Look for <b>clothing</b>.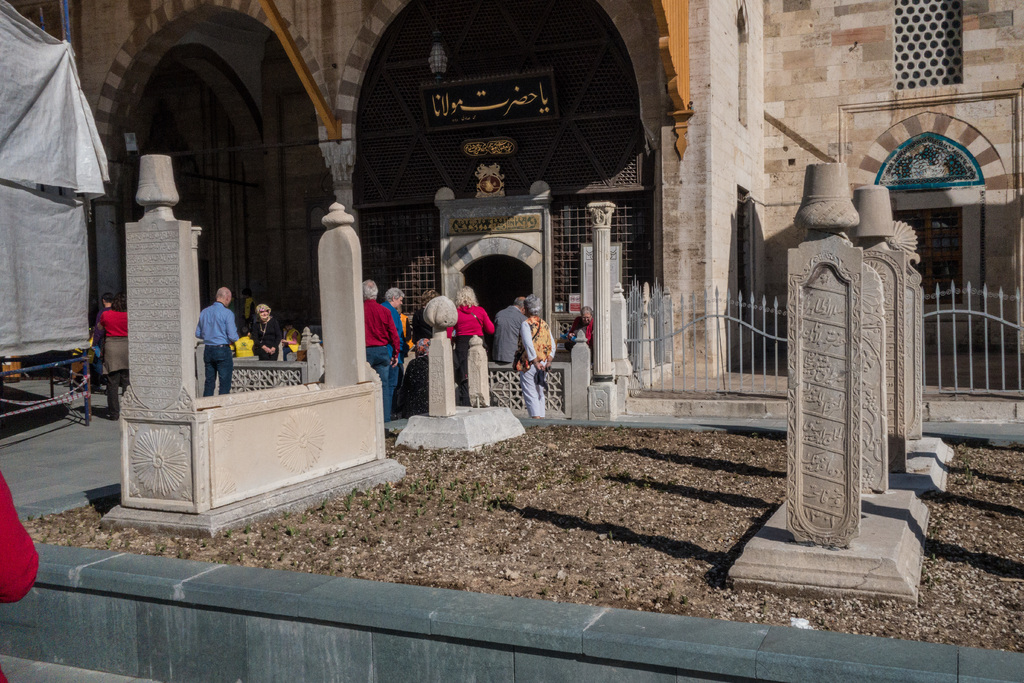
Found: {"x1": 370, "y1": 342, "x2": 401, "y2": 425}.
